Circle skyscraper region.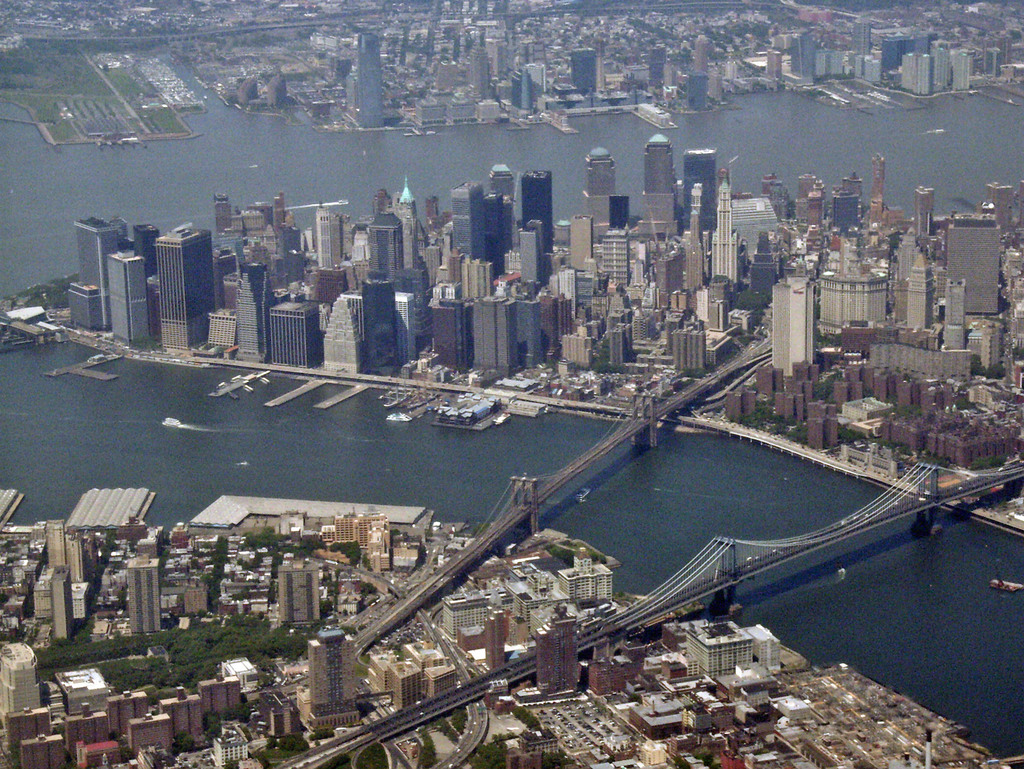
Region: left=444, top=593, right=495, bottom=627.
